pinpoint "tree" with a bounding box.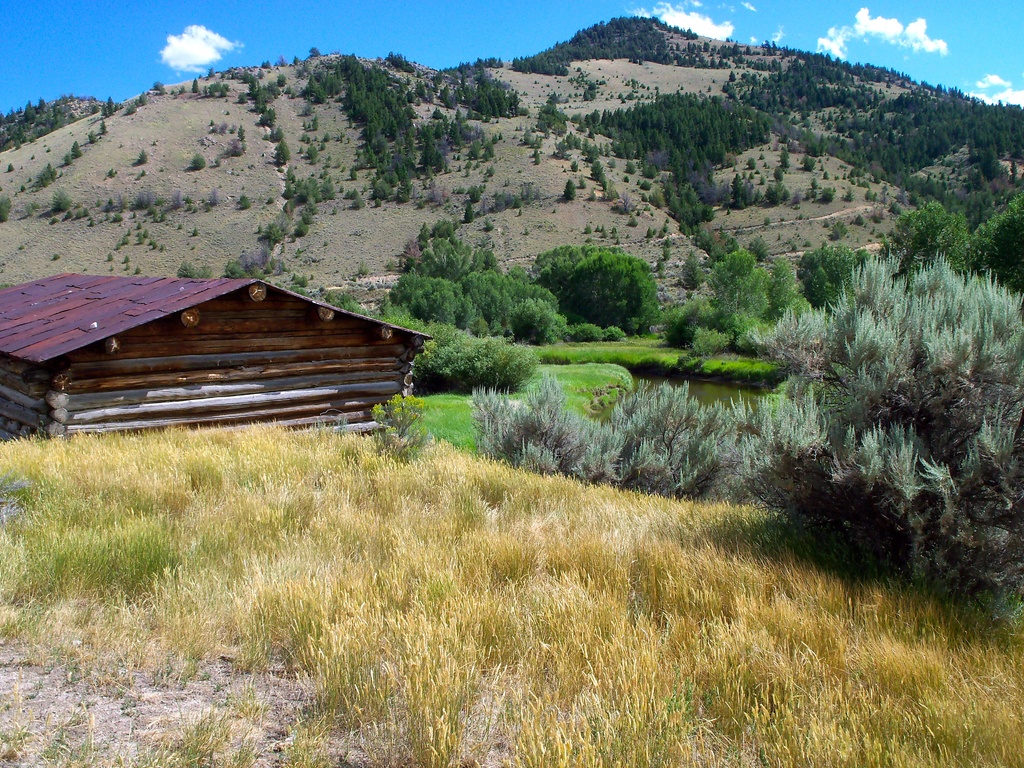
box(840, 191, 857, 204).
